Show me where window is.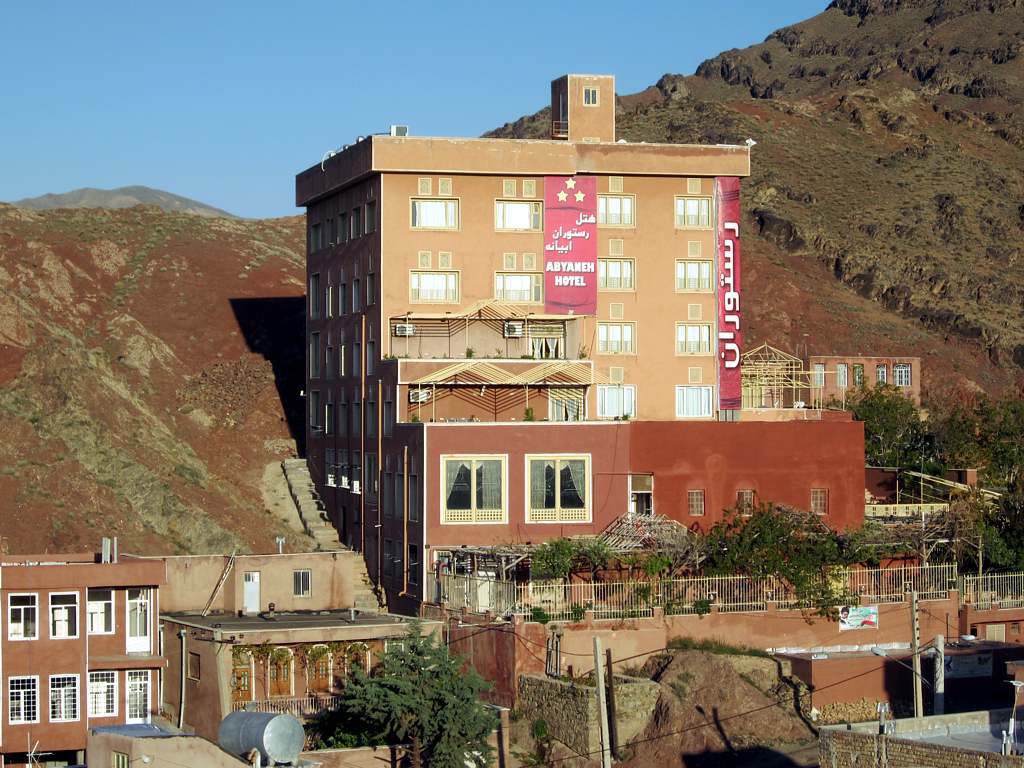
window is at 854, 362, 865, 387.
